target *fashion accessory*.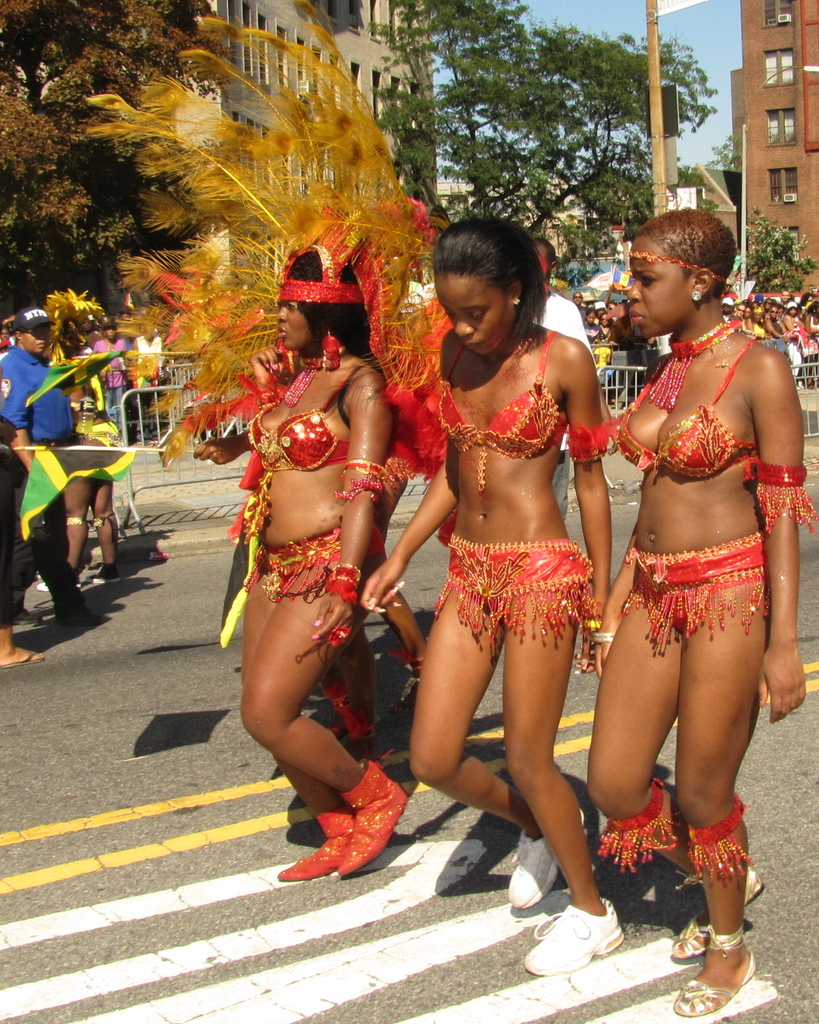
Target region: left=109, top=0, right=440, bottom=468.
